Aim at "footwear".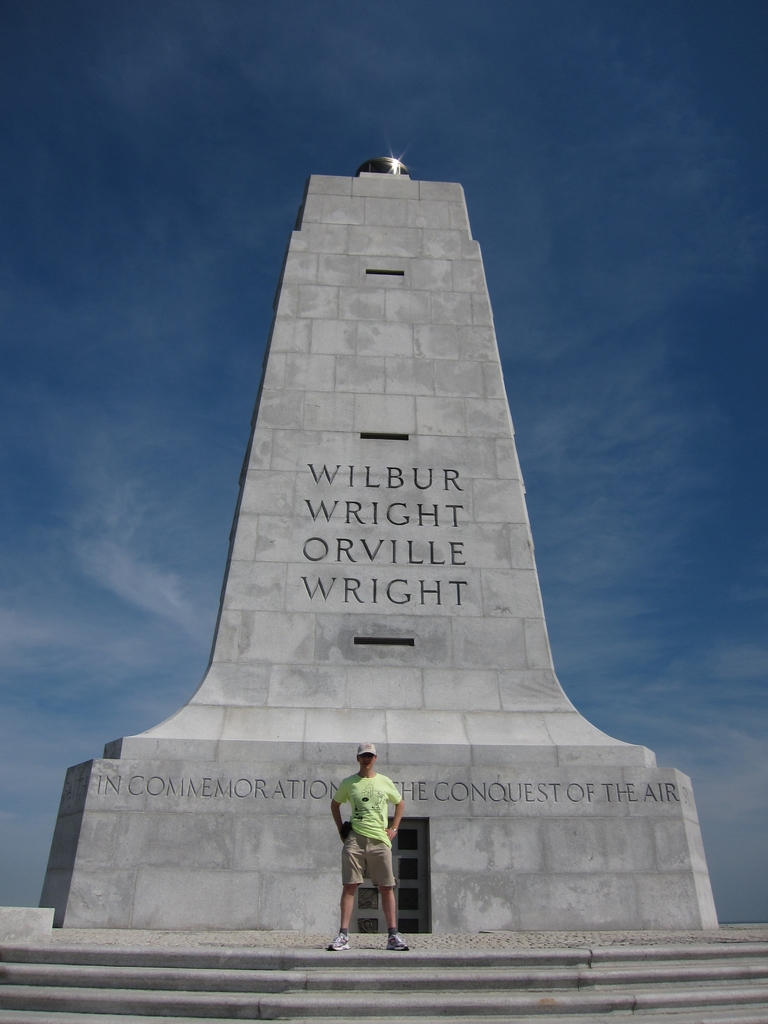
Aimed at bbox=(310, 931, 352, 959).
